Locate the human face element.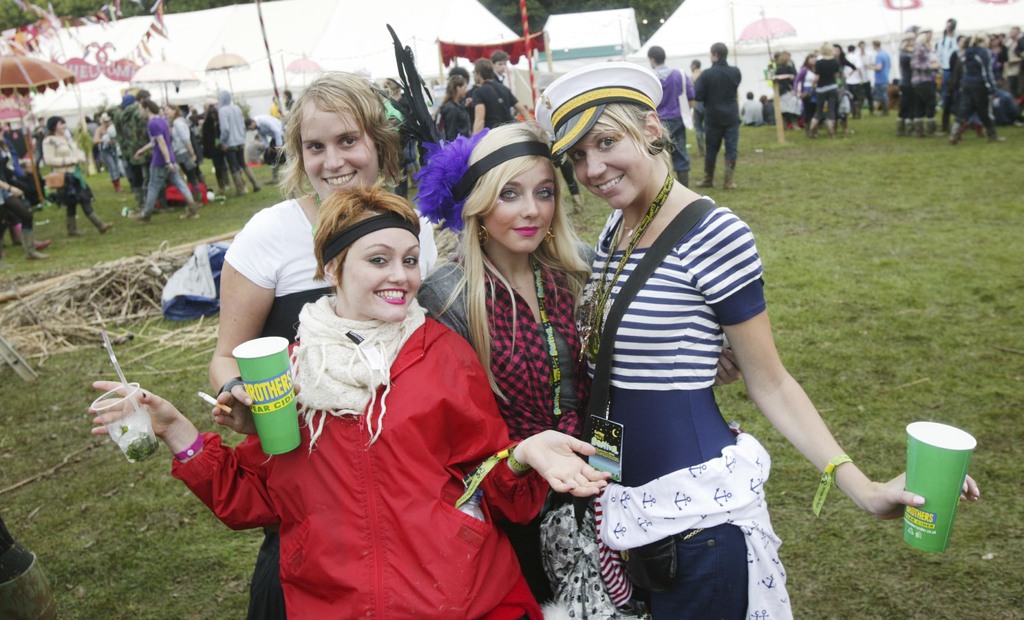
Element bbox: 570/113/650/209.
